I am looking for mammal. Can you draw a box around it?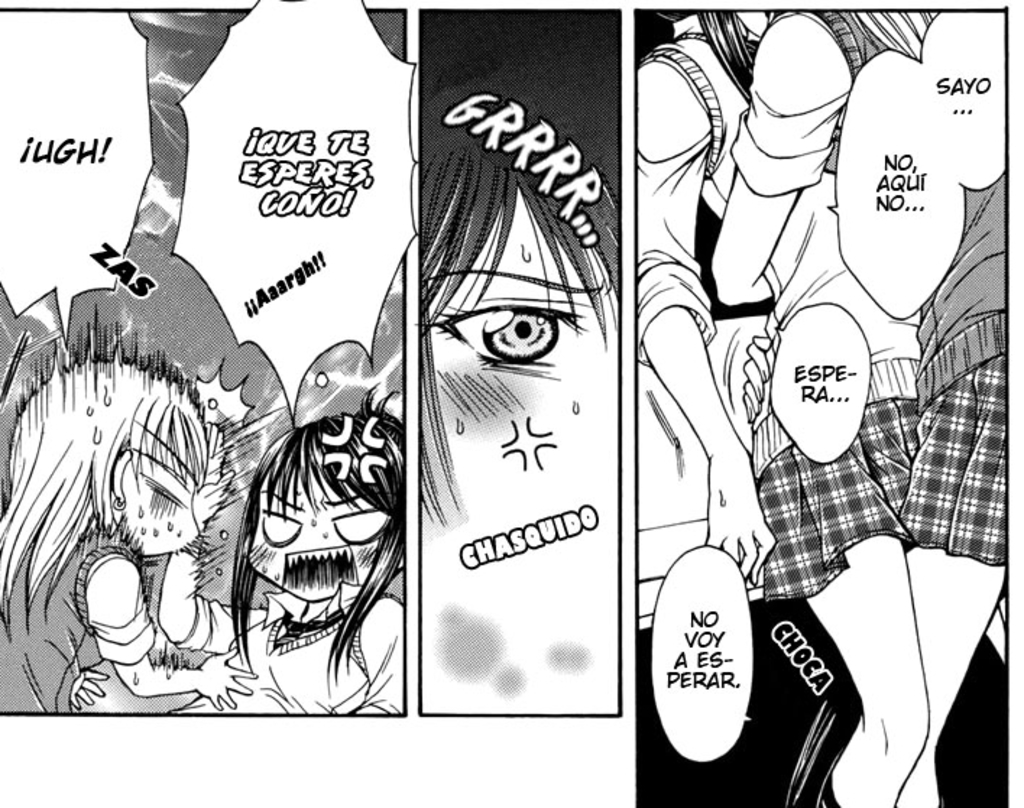
Sure, the bounding box is bbox(197, 358, 430, 692).
